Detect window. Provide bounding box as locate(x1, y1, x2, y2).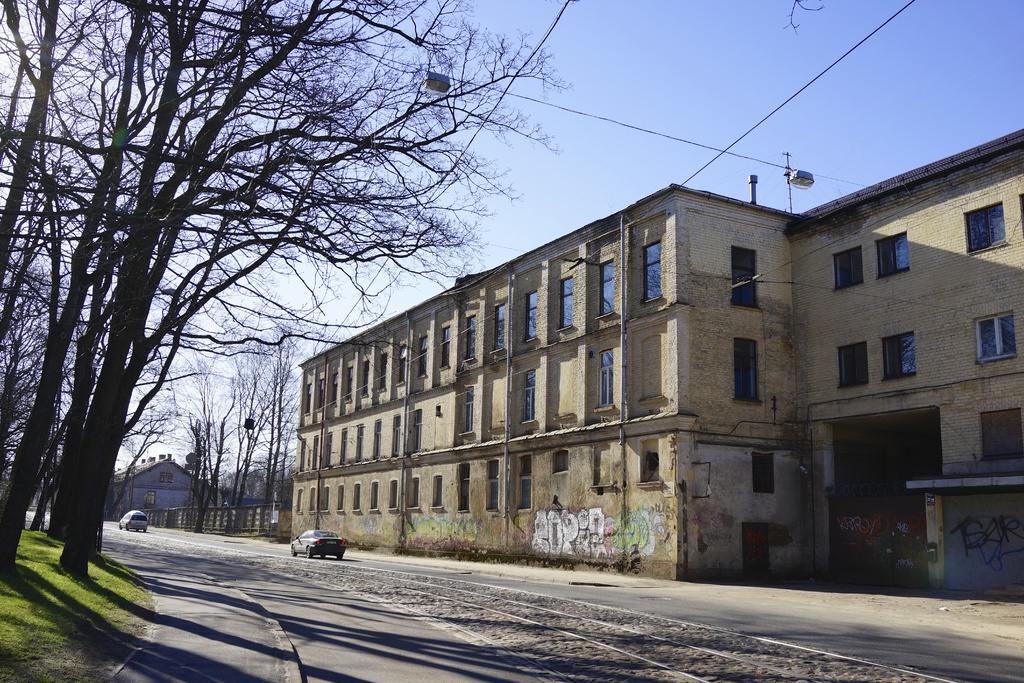
locate(1014, 193, 1023, 243).
